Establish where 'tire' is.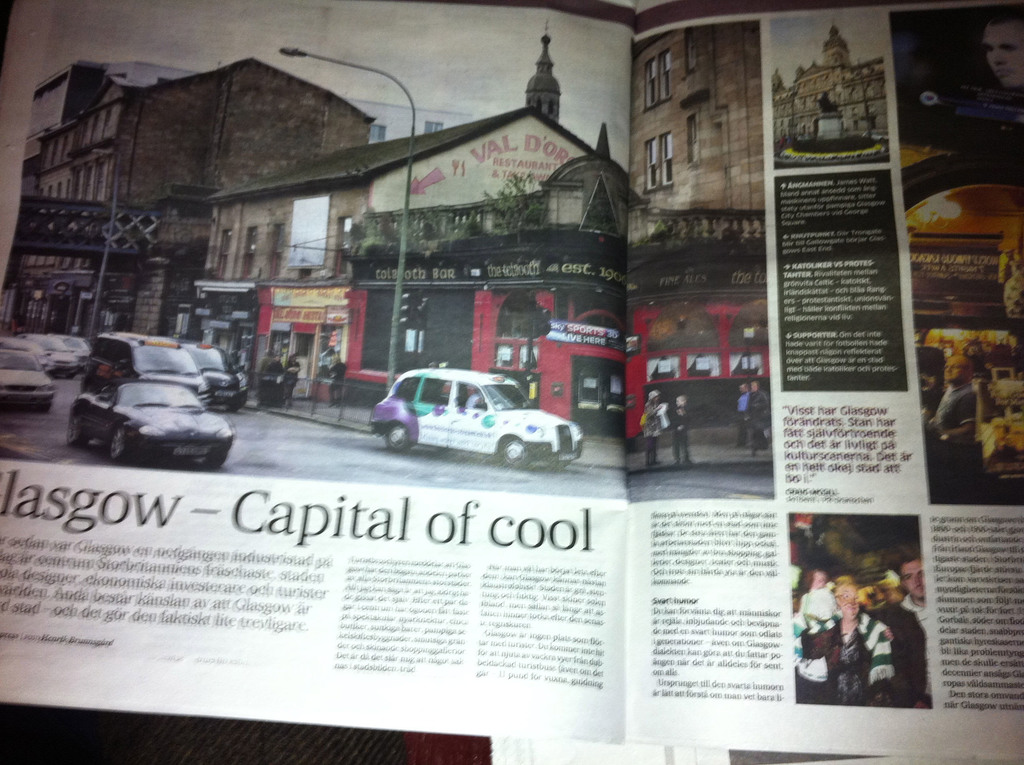
Established at rect(63, 419, 82, 448).
